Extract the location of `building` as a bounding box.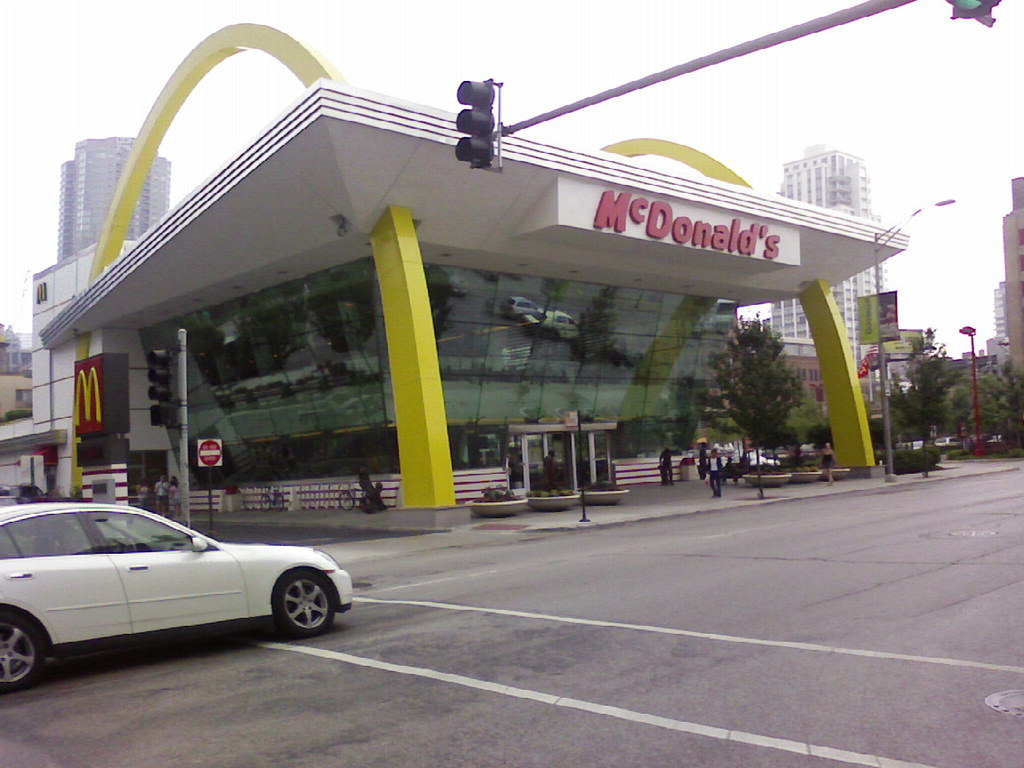
981,283,1008,359.
